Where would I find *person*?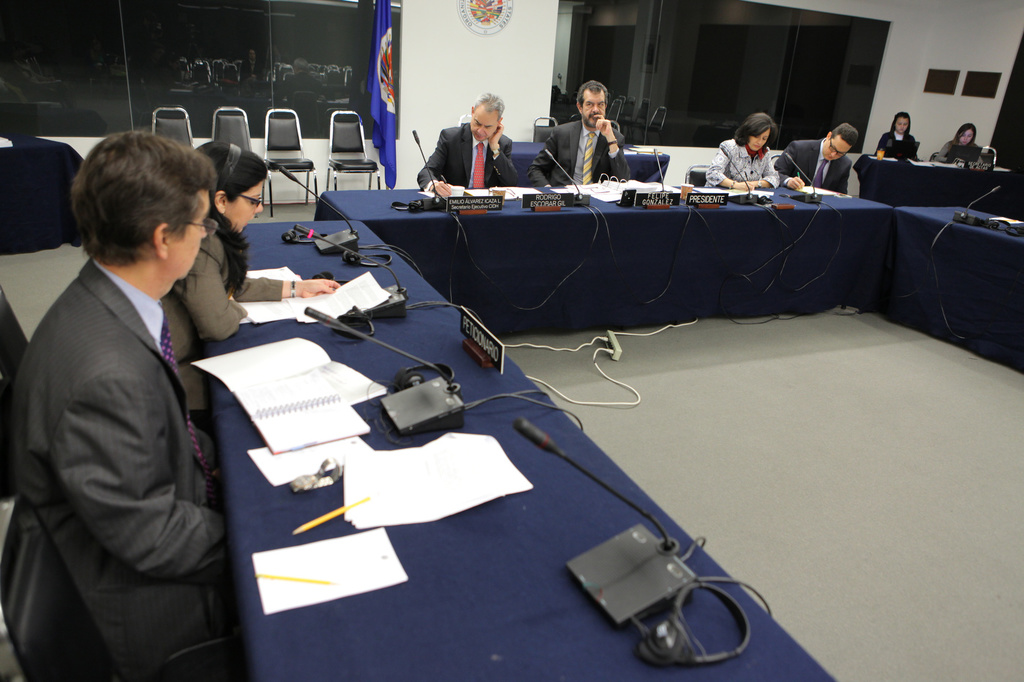
At <region>0, 133, 213, 681</region>.
